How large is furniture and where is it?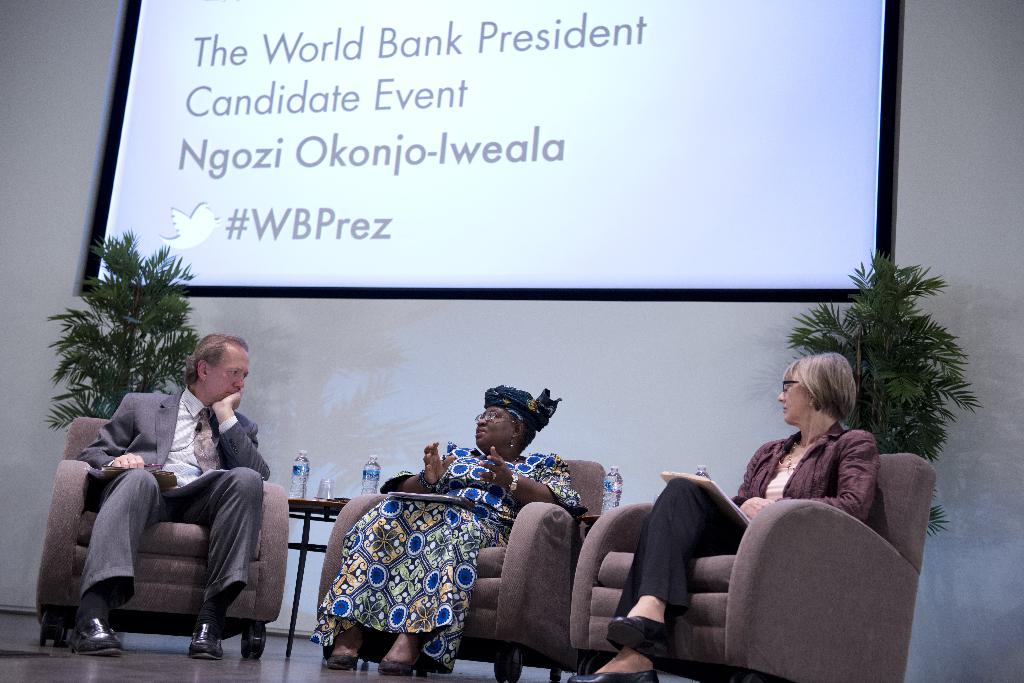
Bounding box: BBox(323, 455, 606, 681).
